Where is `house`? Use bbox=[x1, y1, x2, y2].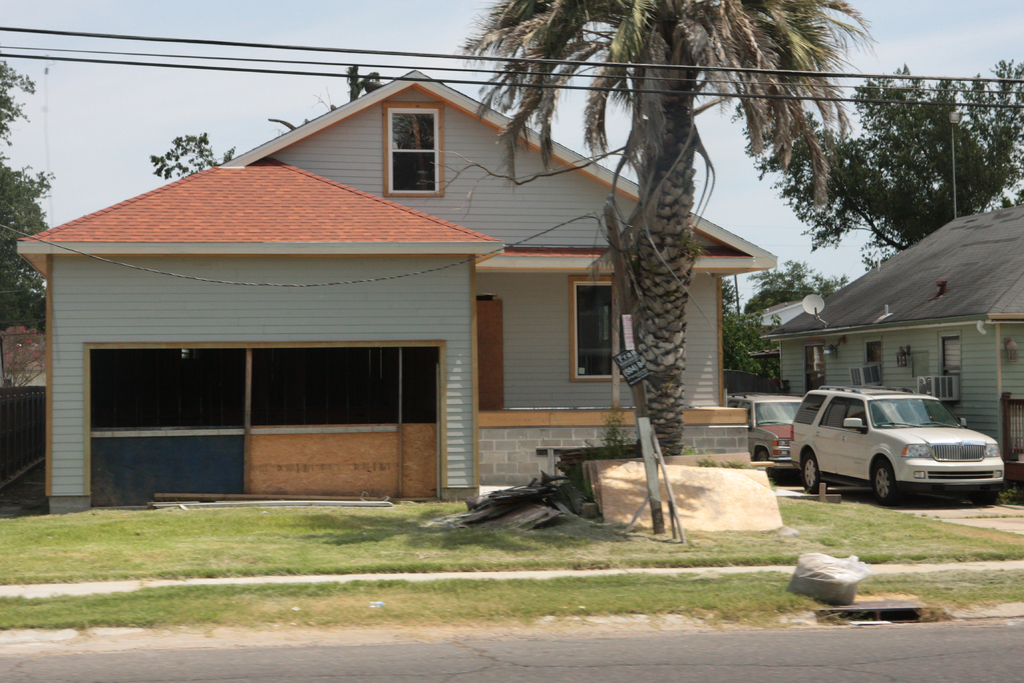
bbox=[761, 201, 1023, 487].
